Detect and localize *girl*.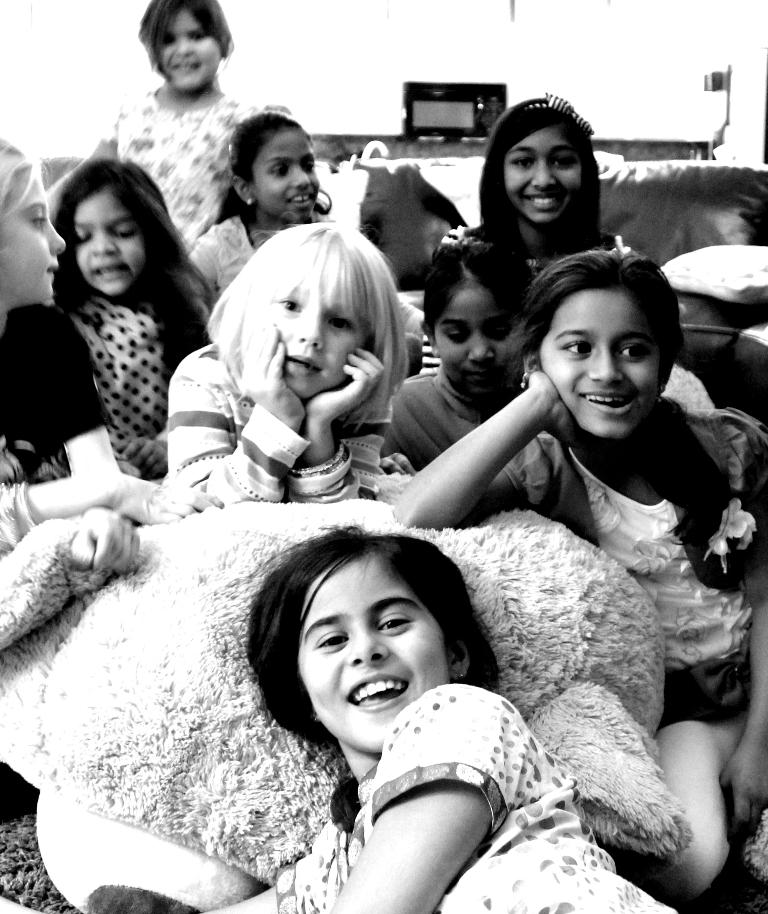
Localized at (left=389, top=248, right=765, bottom=900).
